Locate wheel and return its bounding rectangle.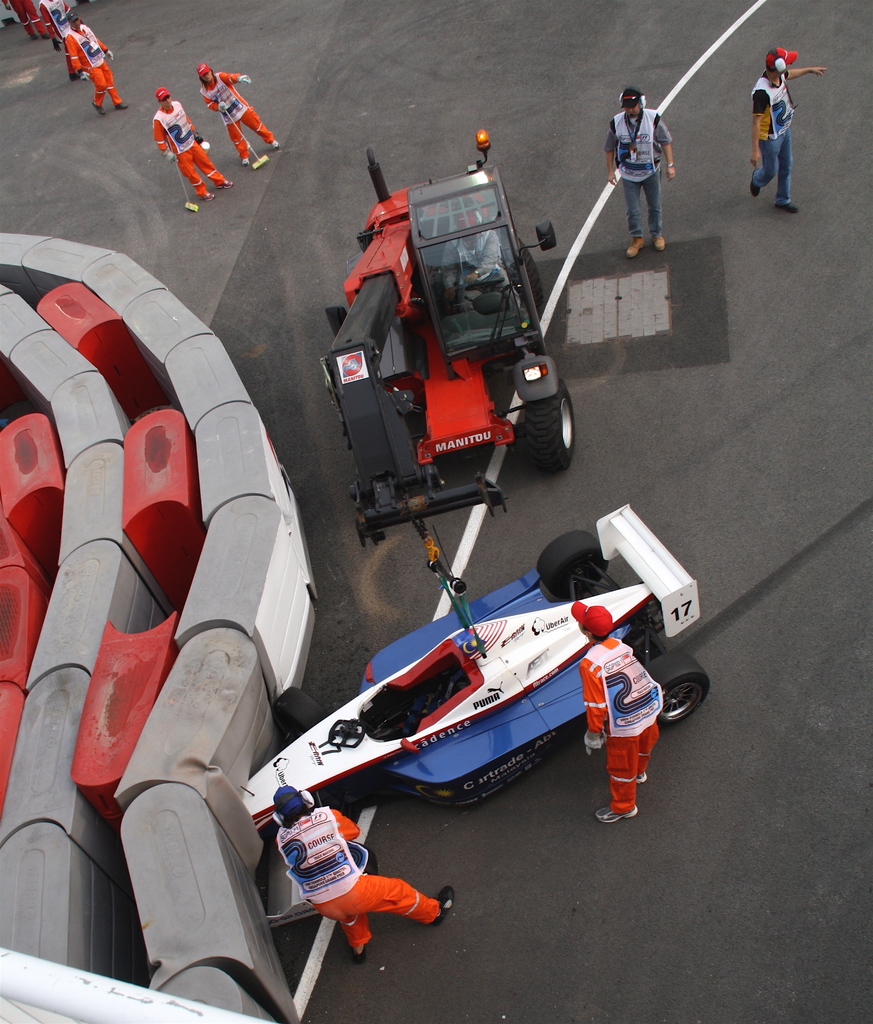
357 840 381 880.
